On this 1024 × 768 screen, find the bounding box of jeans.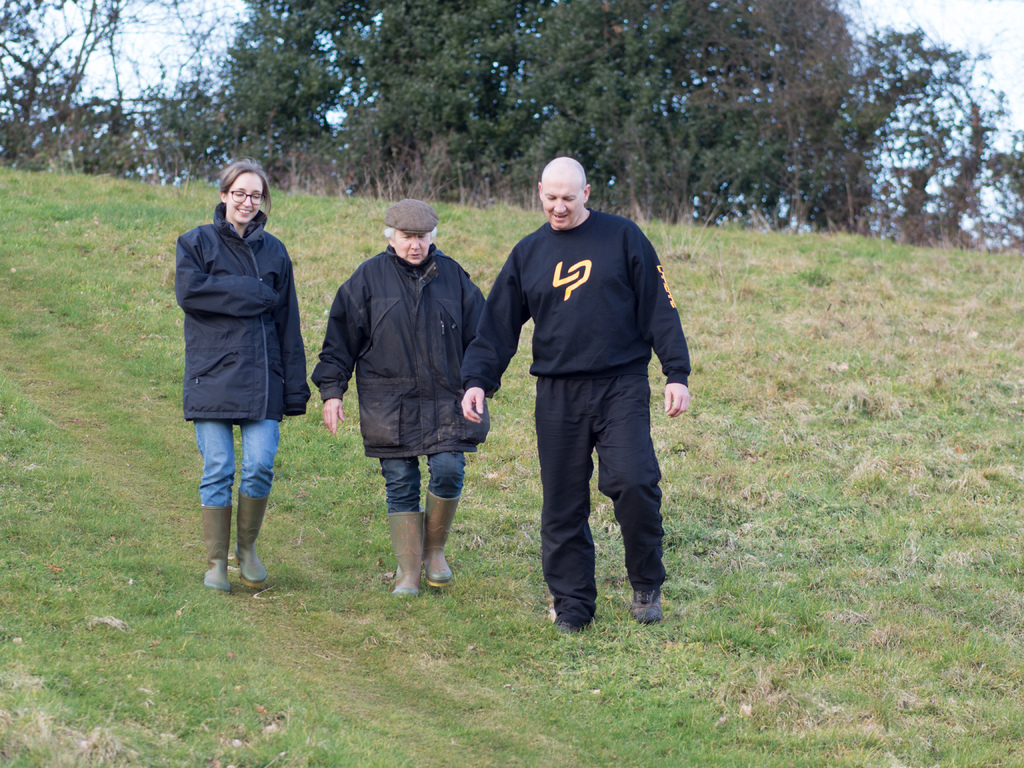
Bounding box: BBox(202, 420, 282, 504).
